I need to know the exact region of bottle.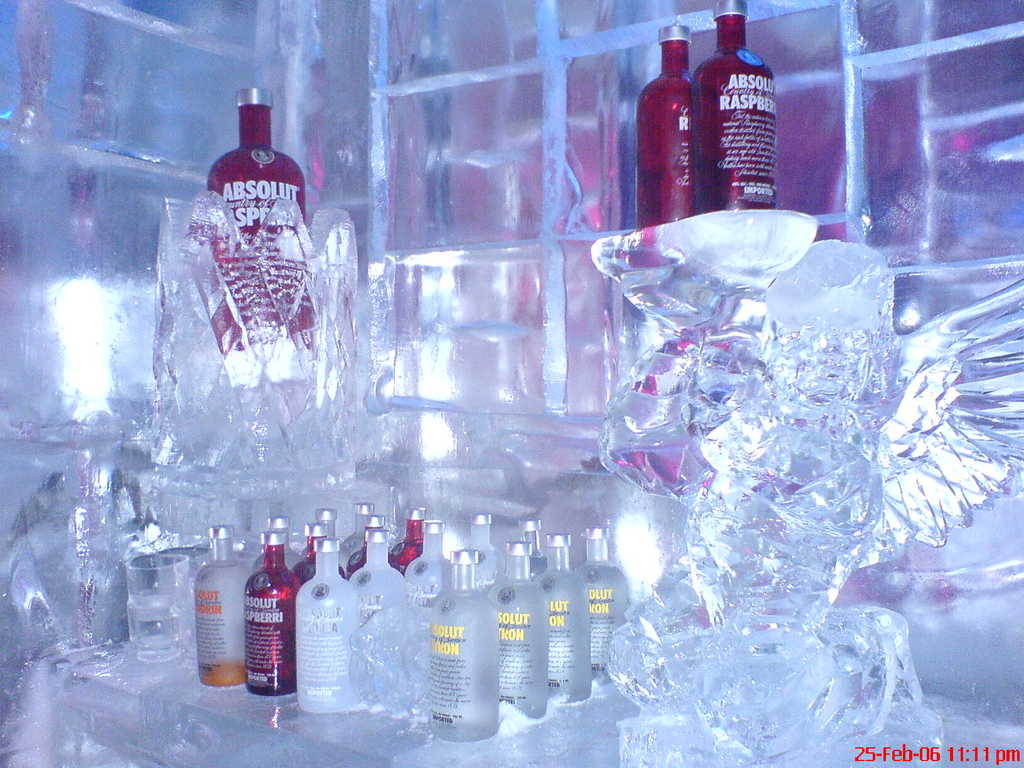
Region: bbox=(636, 24, 694, 232).
